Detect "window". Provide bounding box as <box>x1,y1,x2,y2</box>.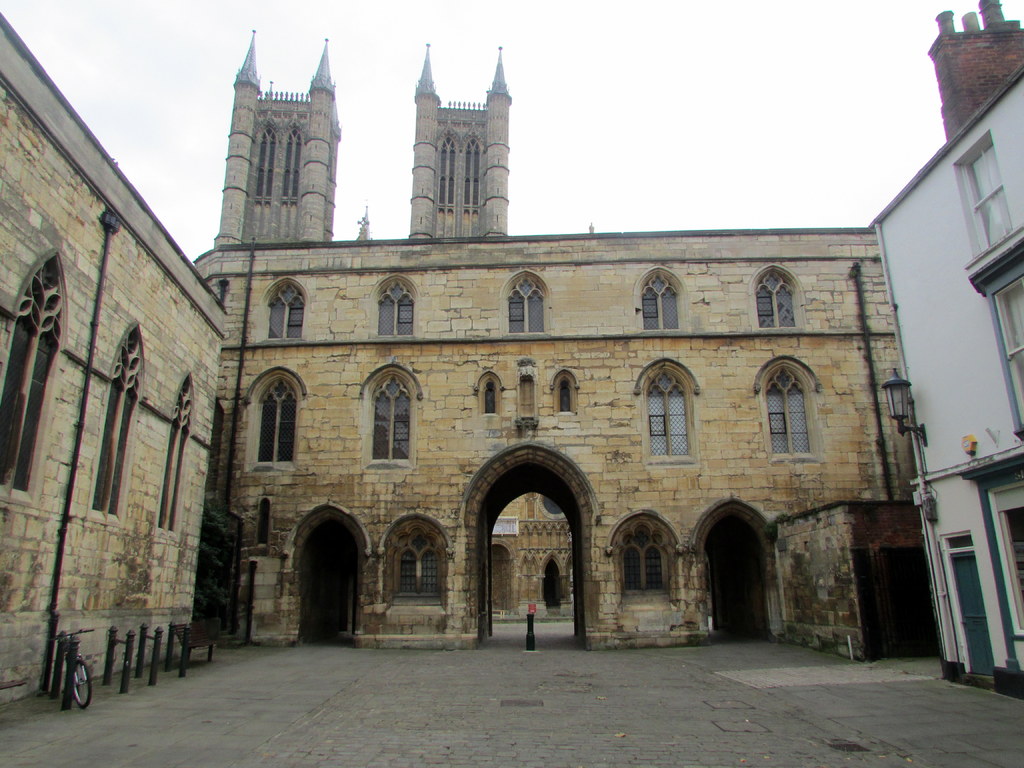
<box>765,366,812,460</box>.
